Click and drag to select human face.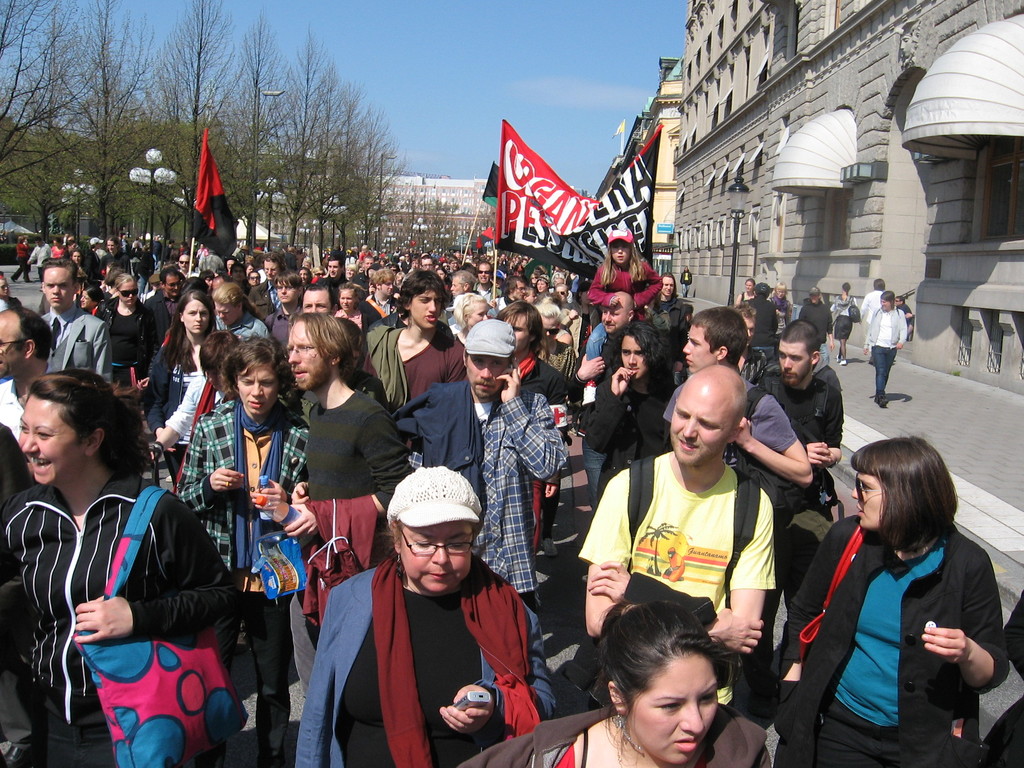
Selection: box=[19, 395, 84, 487].
